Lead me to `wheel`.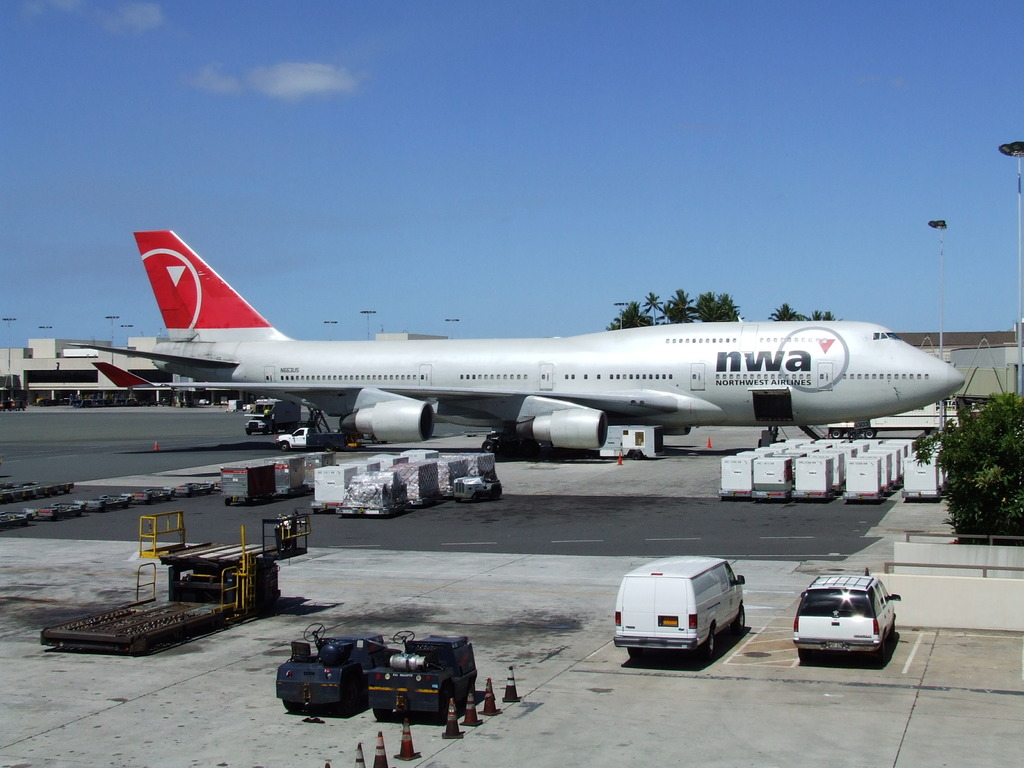
Lead to rect(304, 621, 326, 640).
